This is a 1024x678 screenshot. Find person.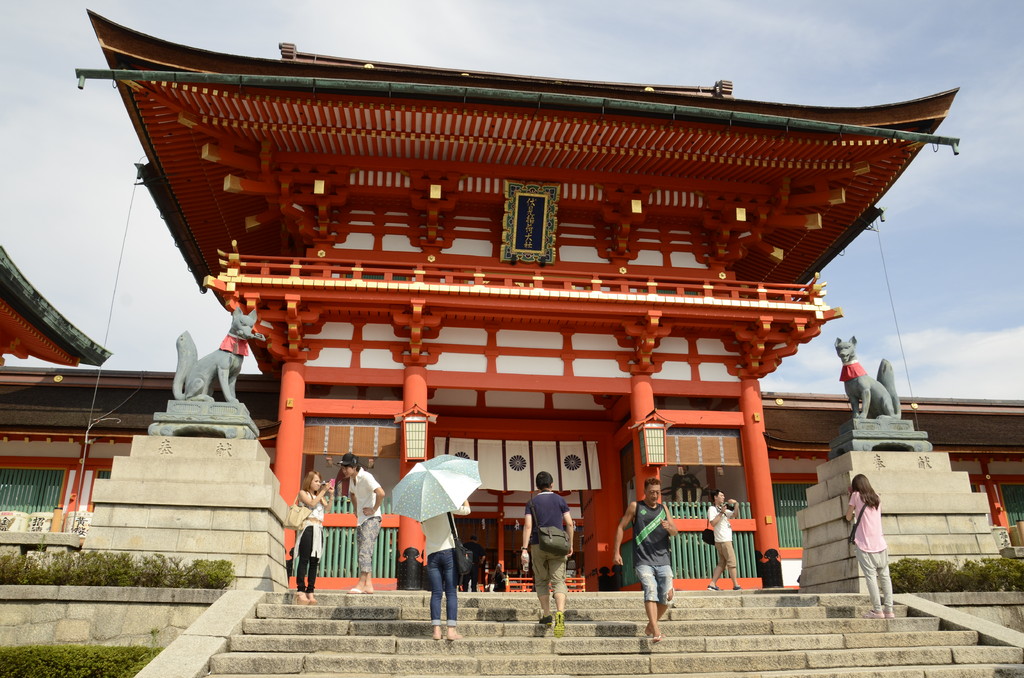
Bounding box: 845, 473, 900, 621.
